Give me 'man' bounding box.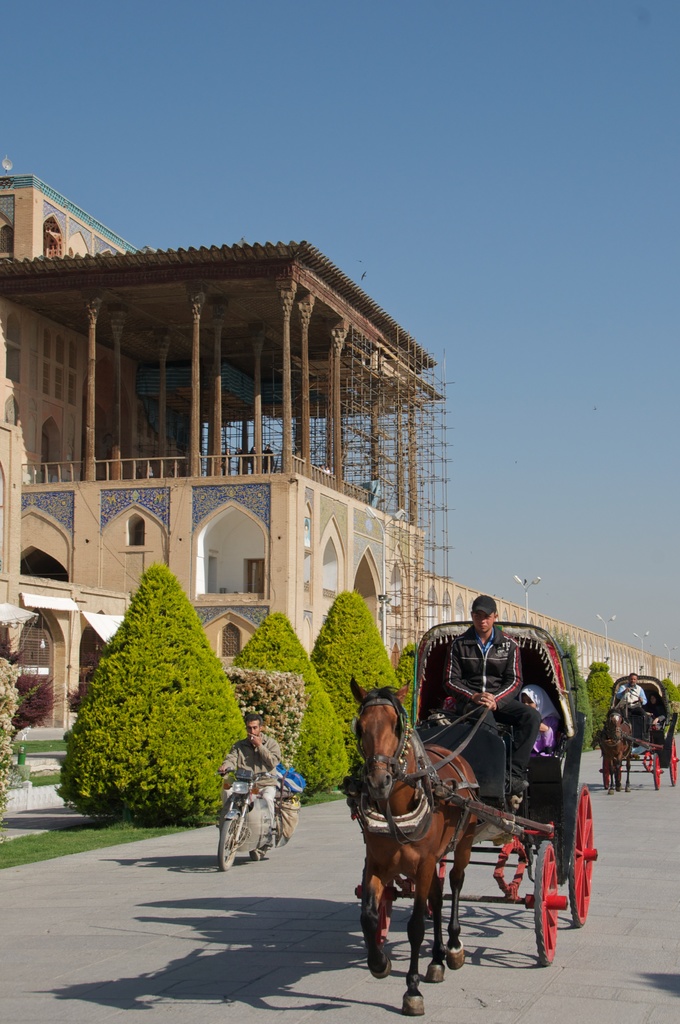
select_region(214, 714, 284, 828).
